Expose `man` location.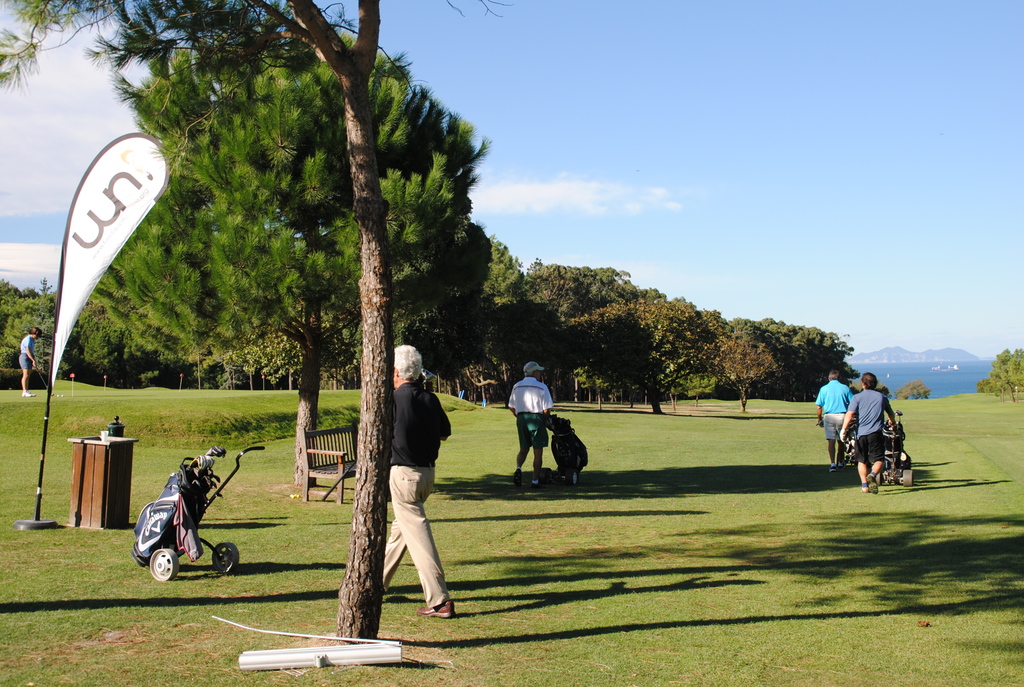
Exposed at pyautogui.locateOnScreen(371, 339, 456, 628).
